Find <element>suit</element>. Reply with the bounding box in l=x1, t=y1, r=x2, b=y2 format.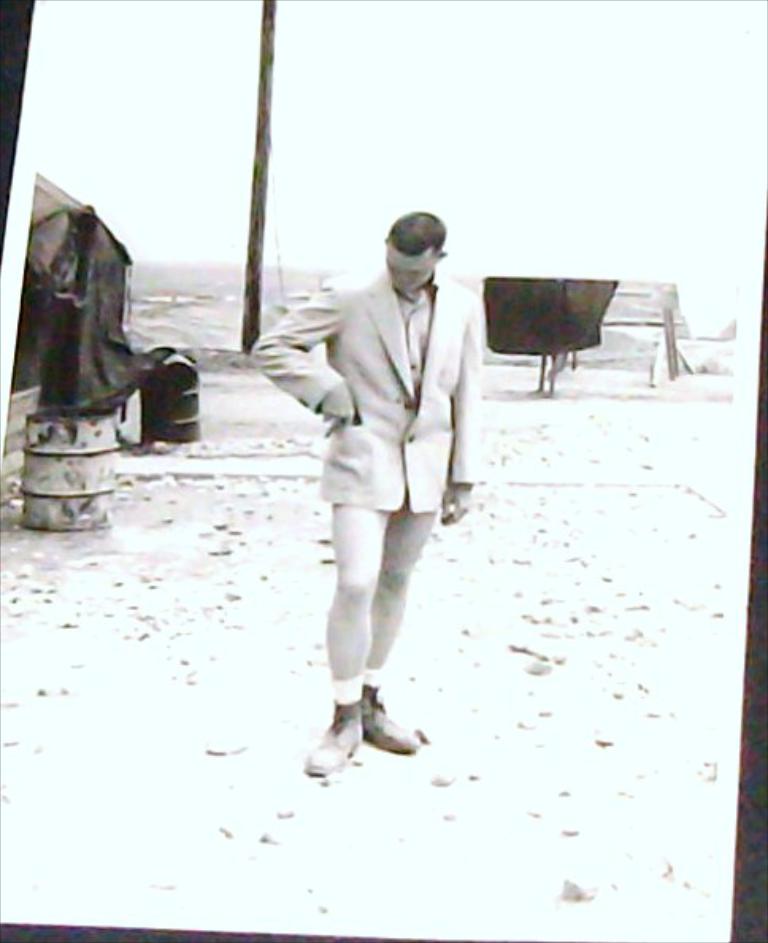
l=252, t=275, r=484, b=513.
